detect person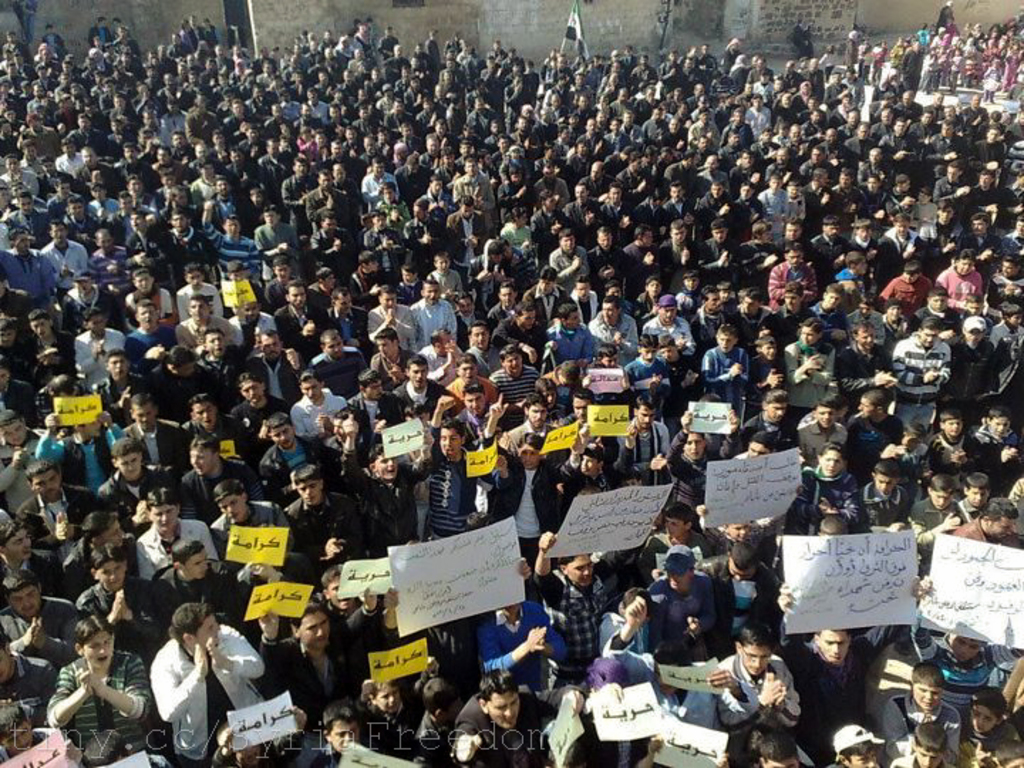
crop(454, 666, 587, 767)
